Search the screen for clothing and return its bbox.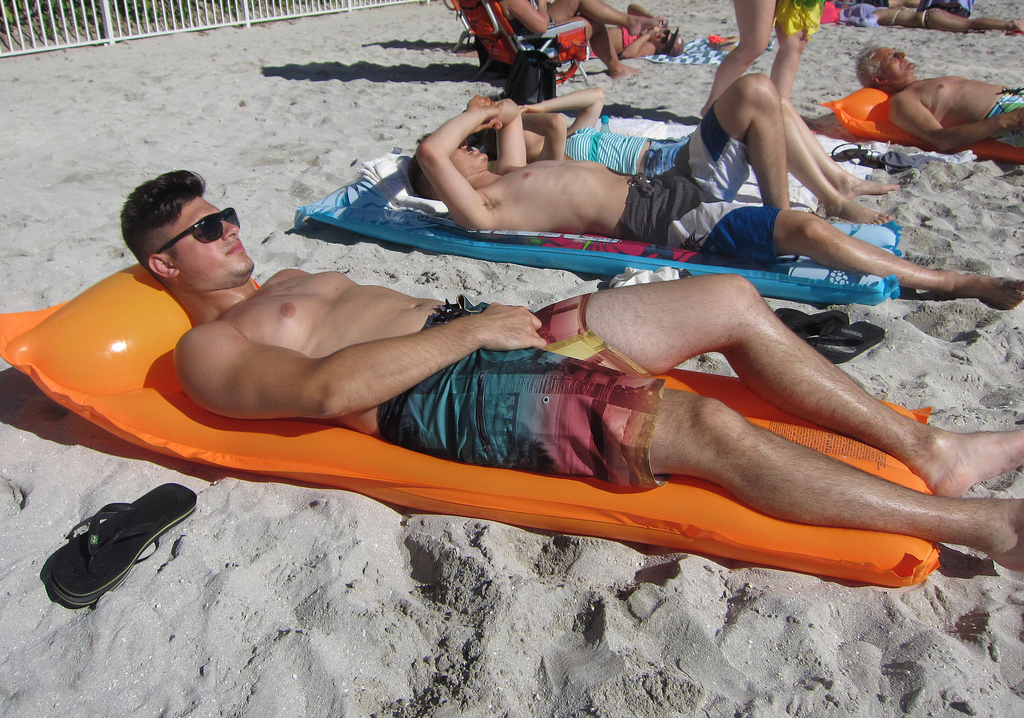
Found: Rect(982, 81, 1023, 154).
